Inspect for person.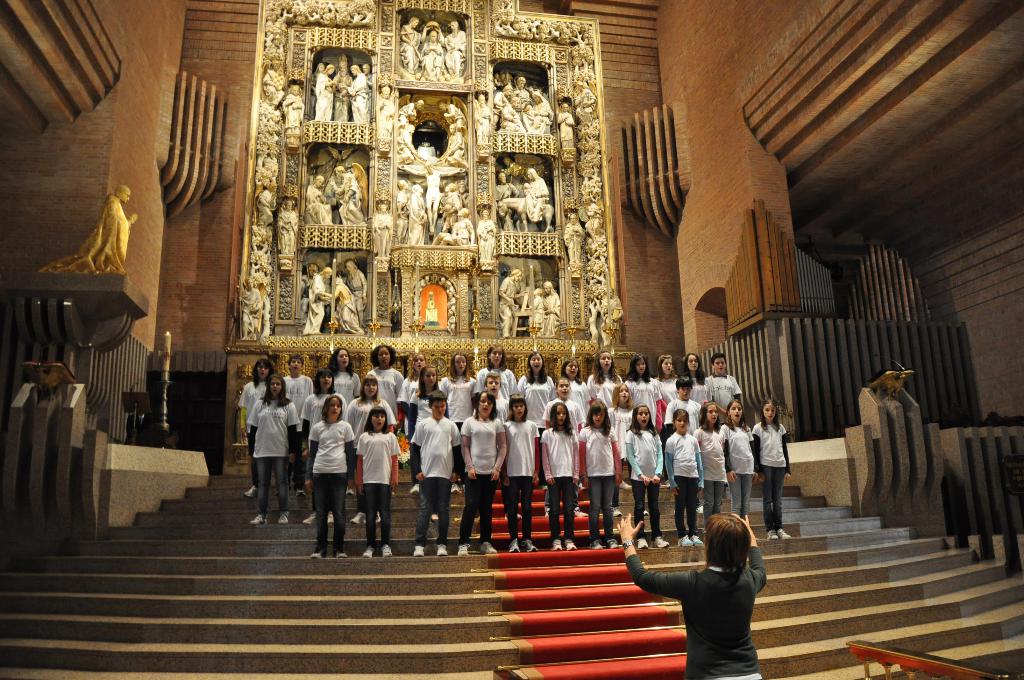
Inspection: 309:394:352:558.
